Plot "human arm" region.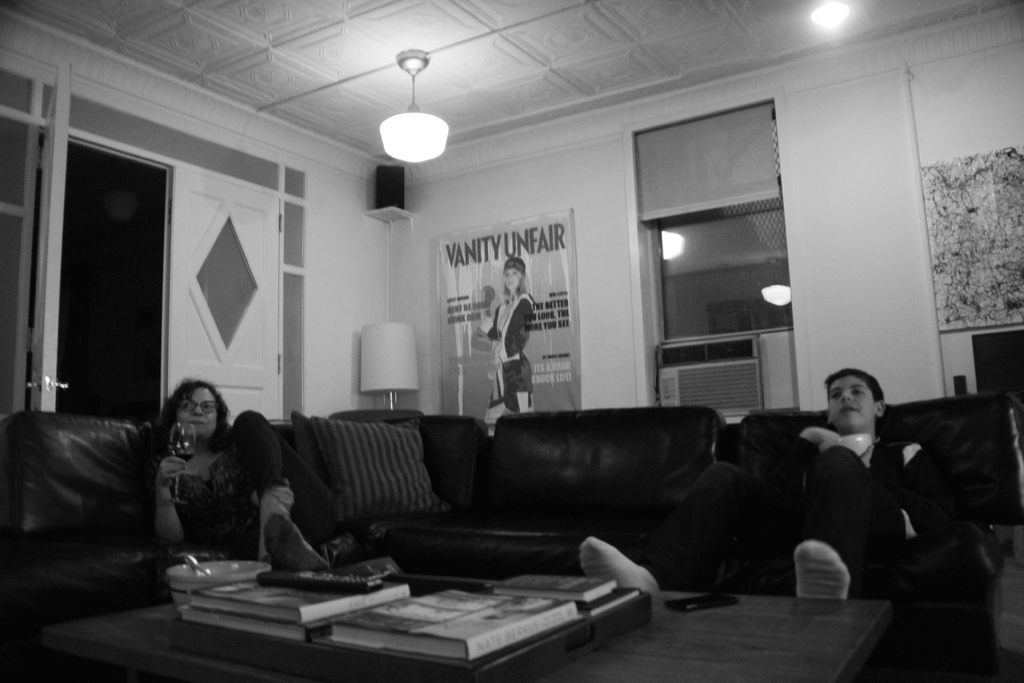
Plotted at bbox(243, 456, 300, 506).
